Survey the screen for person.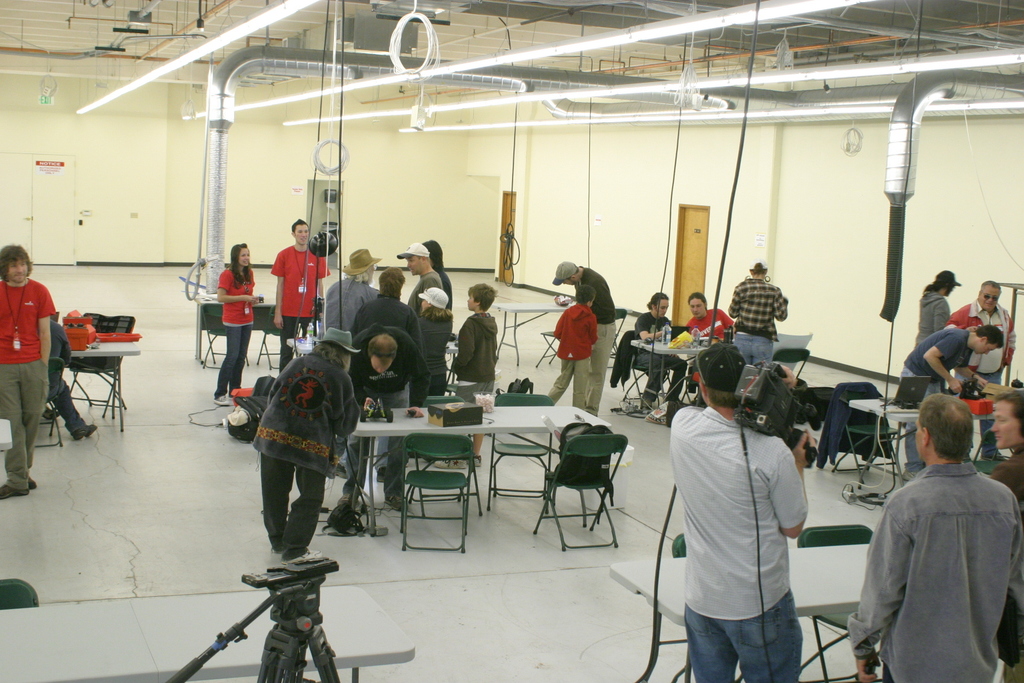
Survey found: Rect(397, 240, 444, 307).
